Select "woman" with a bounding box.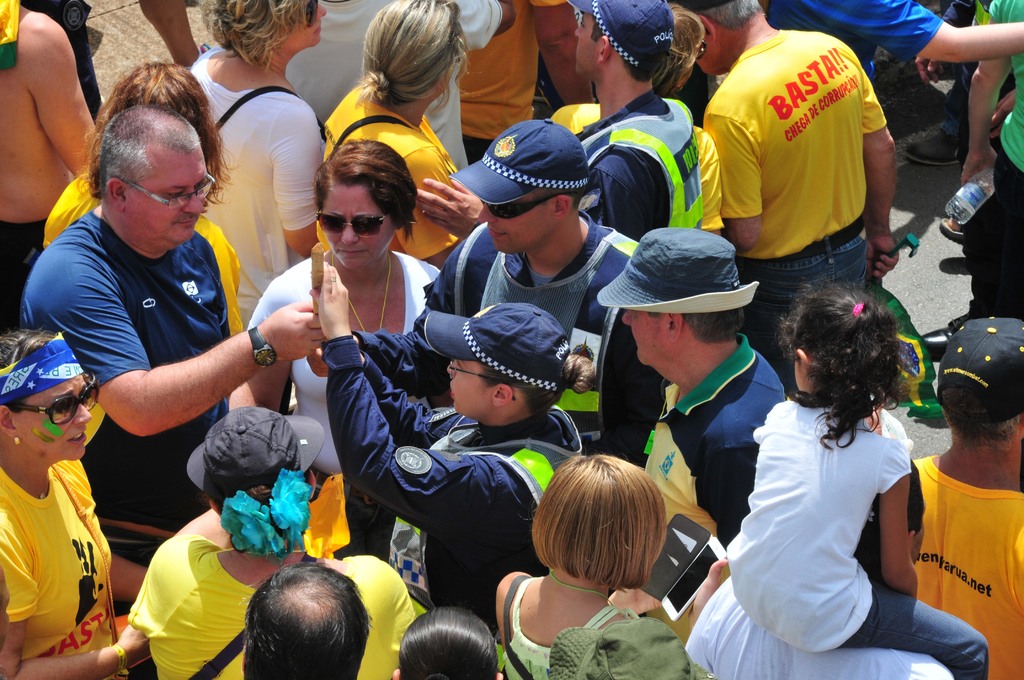
[x1=320, y1=0, x2=467, y2=274].
